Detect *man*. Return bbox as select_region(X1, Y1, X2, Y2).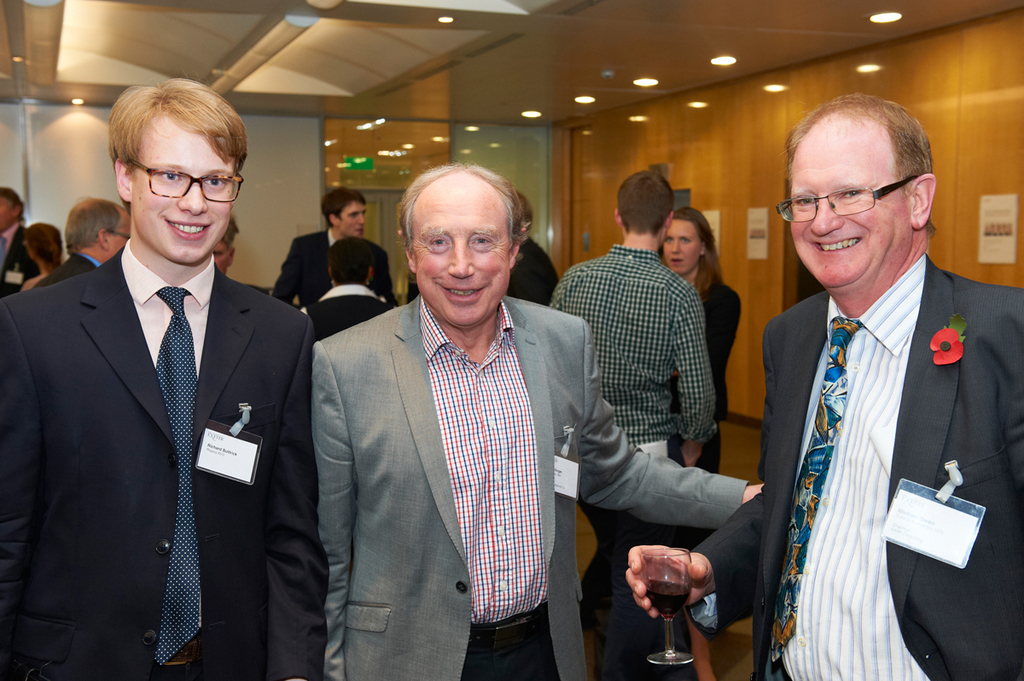
select_region(272, 184, 400, 306).
